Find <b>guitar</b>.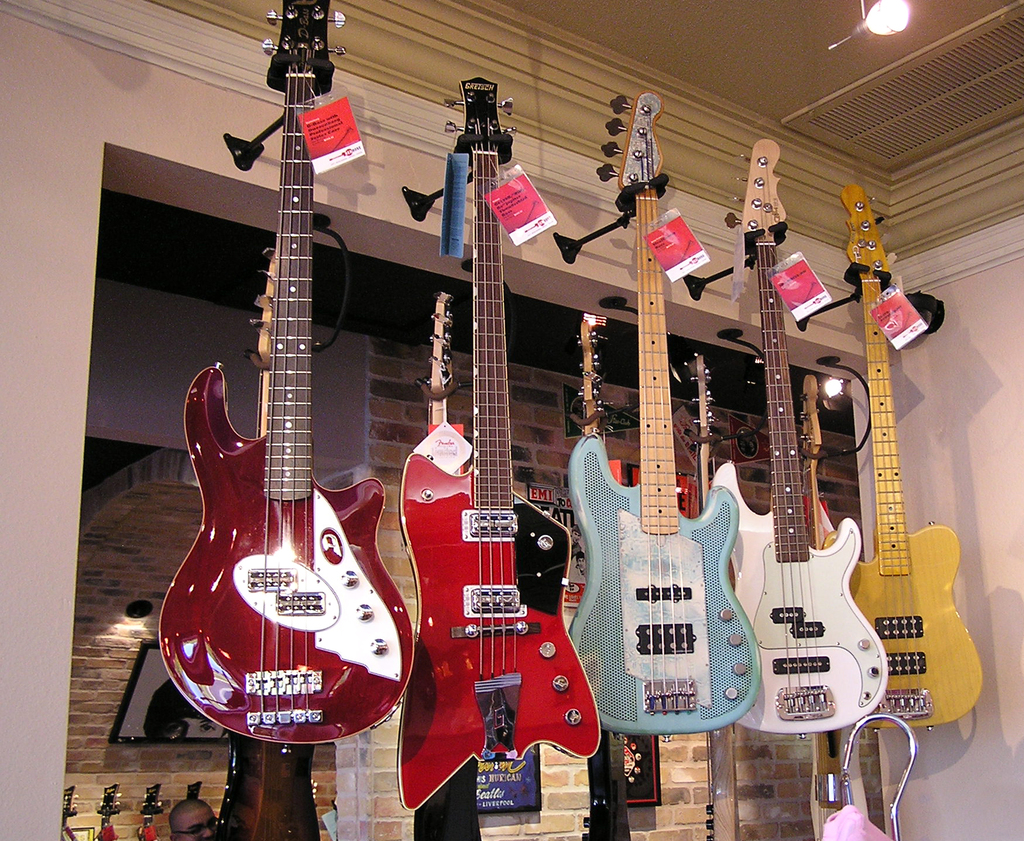
{"x1": 563, "y1": 309, "x2": 646, "y2": 840}.
